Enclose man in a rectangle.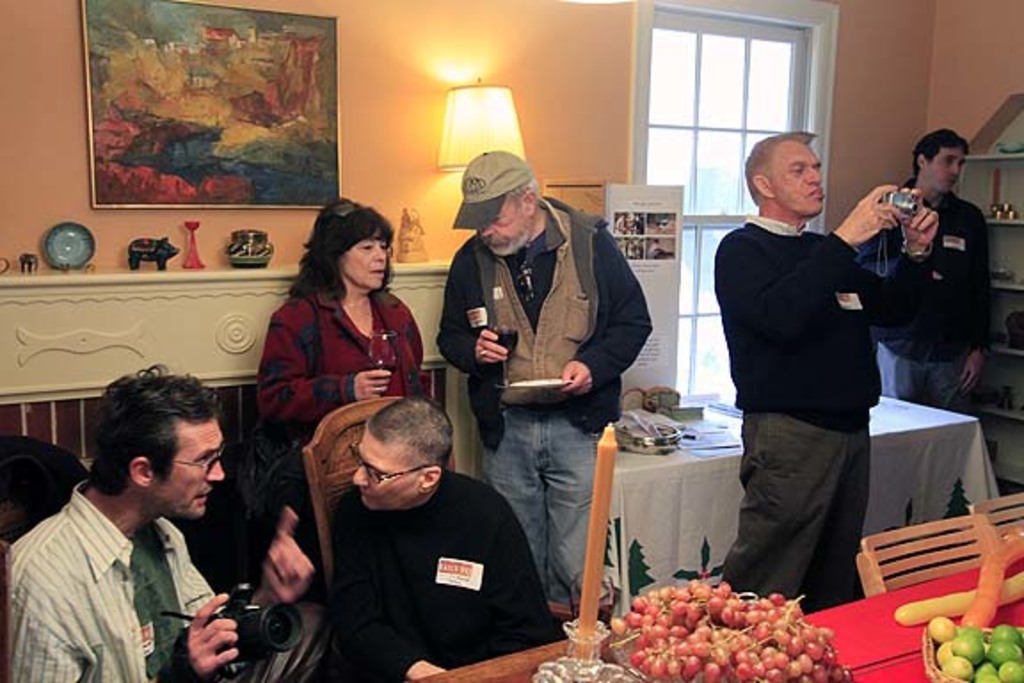
crop(857, 126, 996, 414).
